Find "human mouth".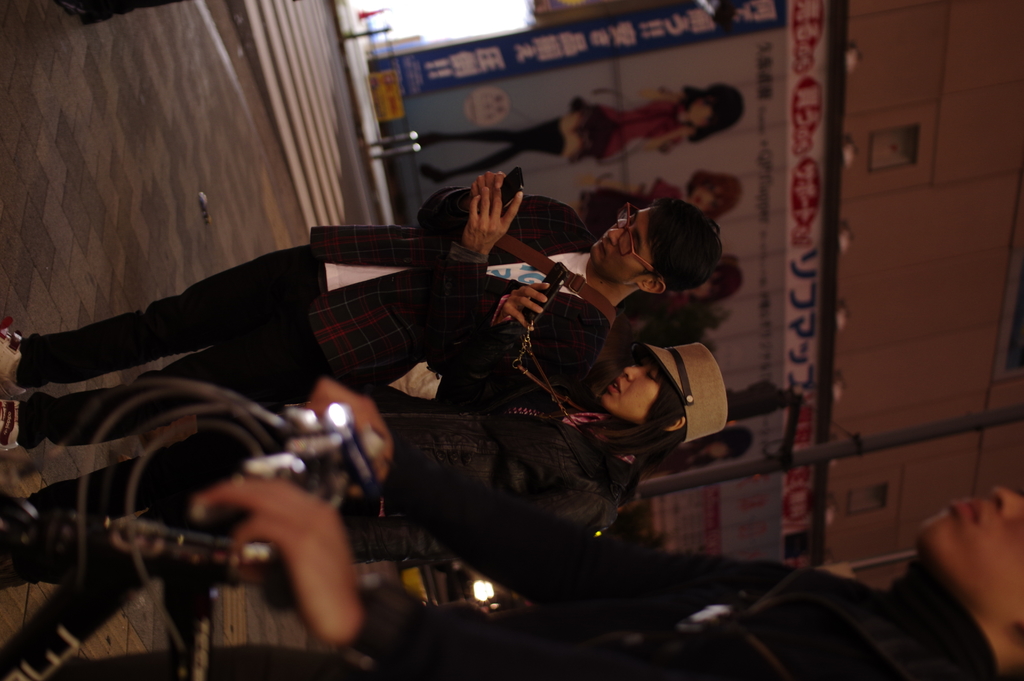
(606, 379, 624, 397).
